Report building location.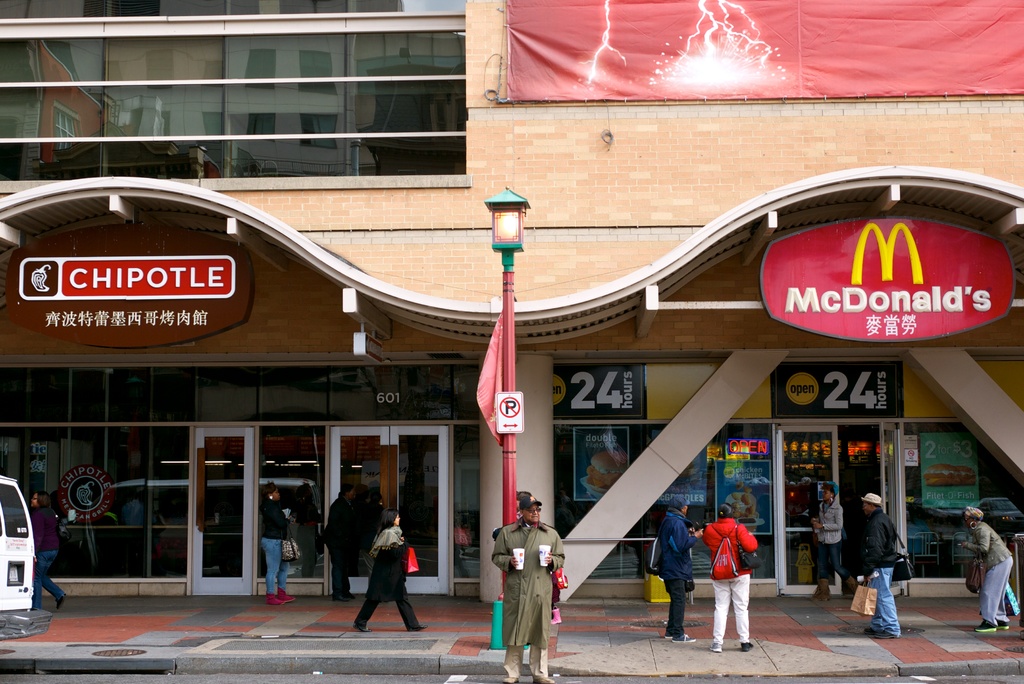
Report: rect(0, 0, 1023, 599).
